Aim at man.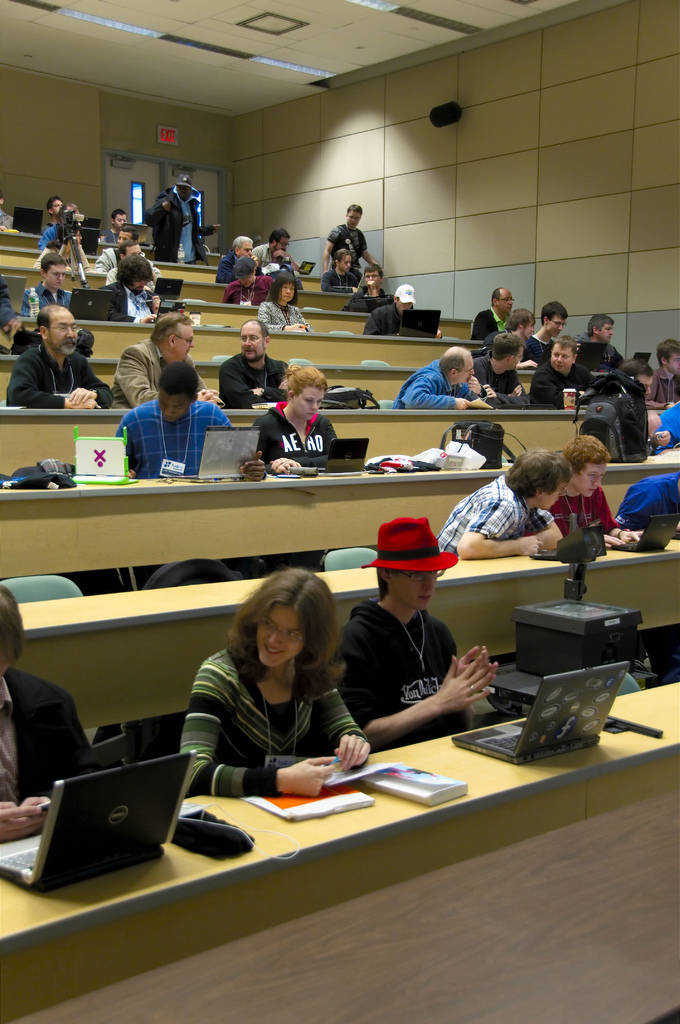
Aimed at locate(537, 433, 605, 536).
